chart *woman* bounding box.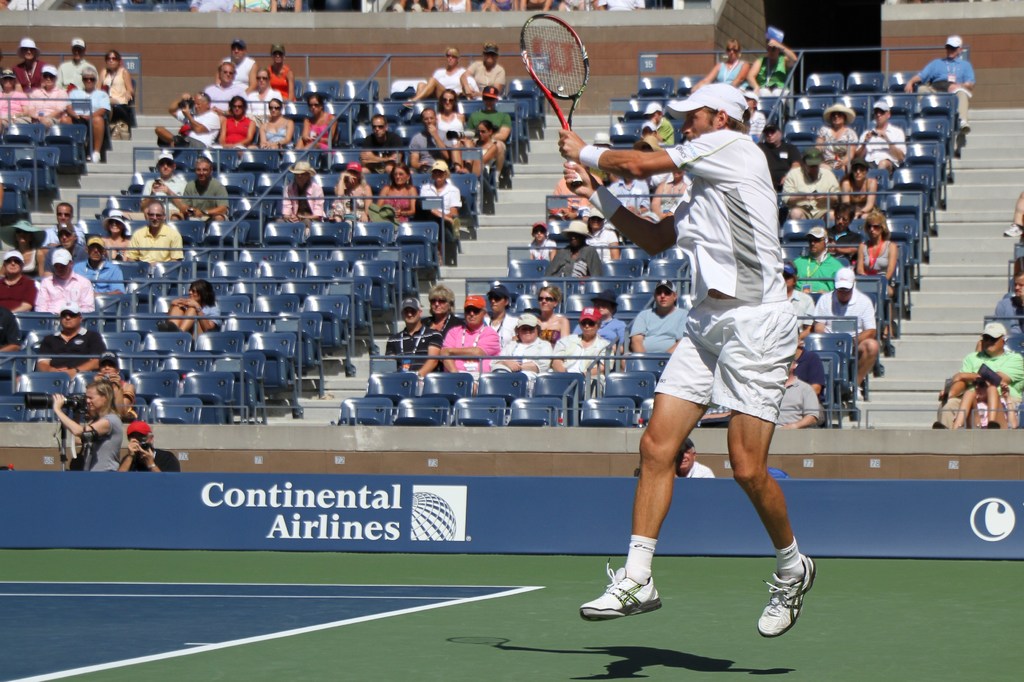
Charted: [x1=457, y1=120, x2=496, y2=176].
